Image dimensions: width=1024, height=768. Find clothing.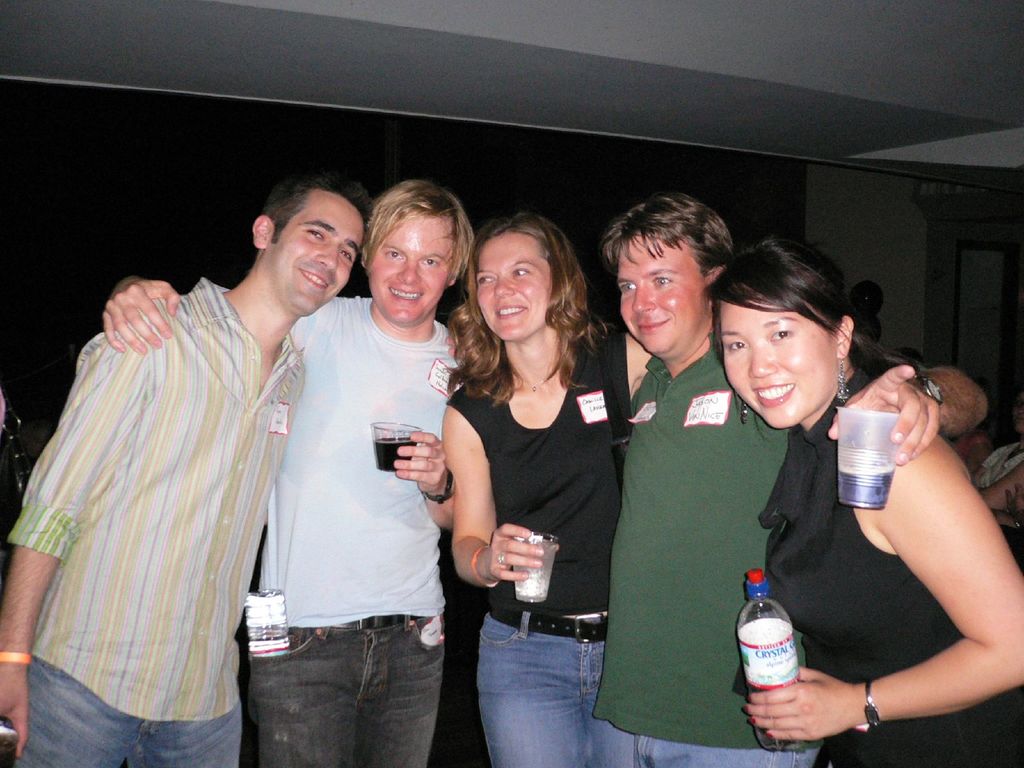
box=[23, 220, 316, 760].
